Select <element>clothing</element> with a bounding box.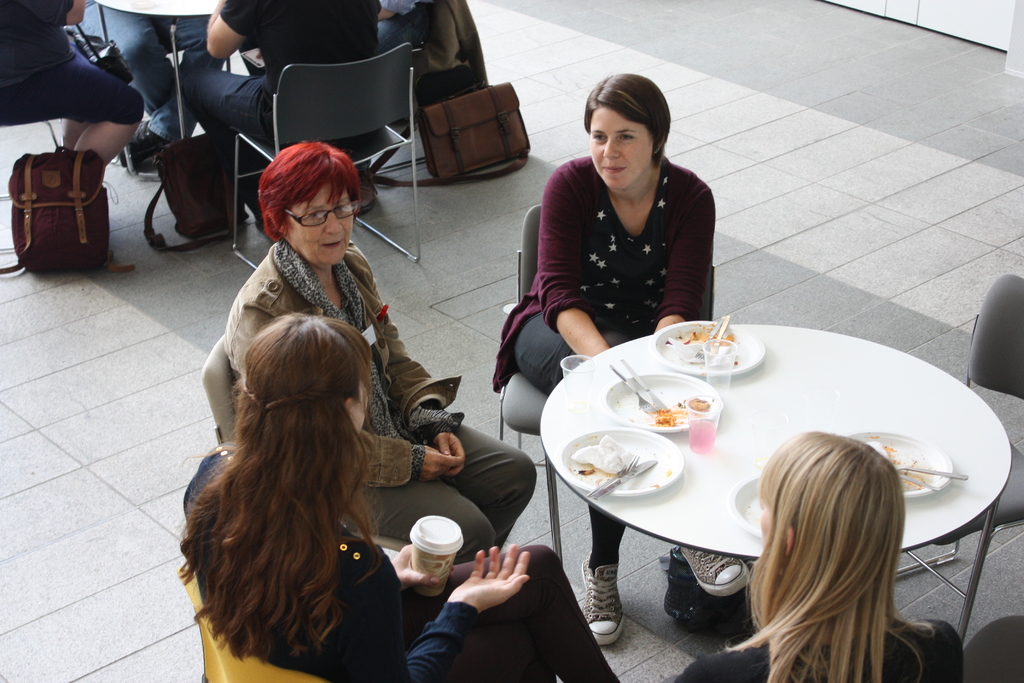
bbox(501, 118, 760, 386).
